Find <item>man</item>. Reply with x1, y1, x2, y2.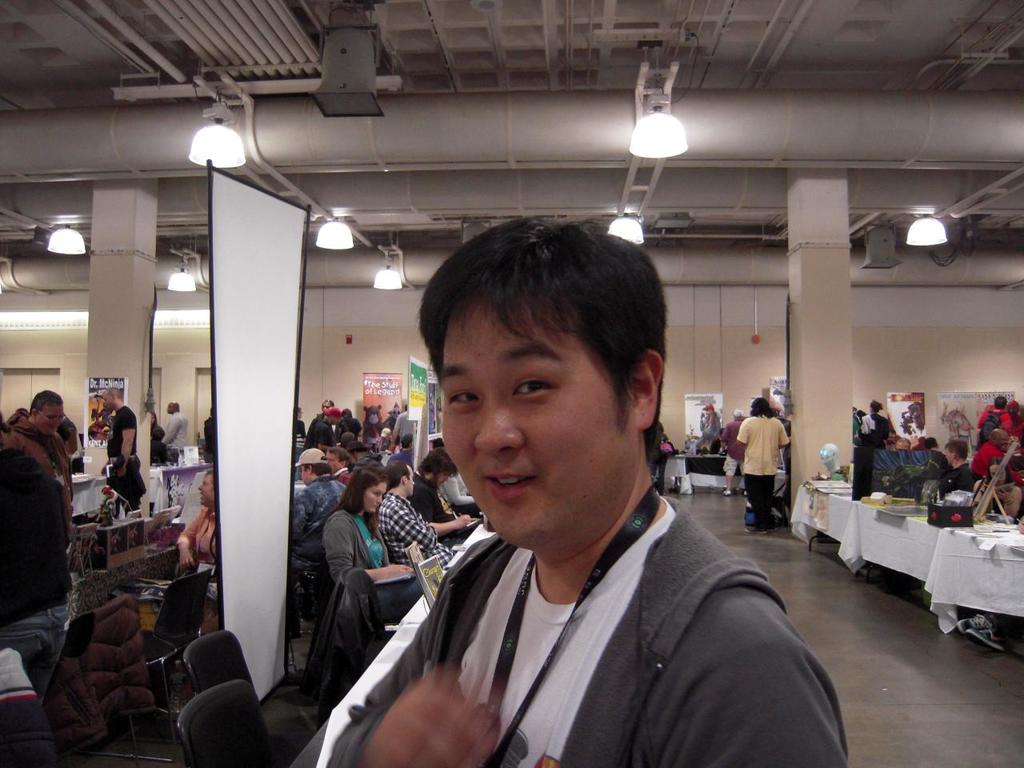
98, 386, 147, 520.
